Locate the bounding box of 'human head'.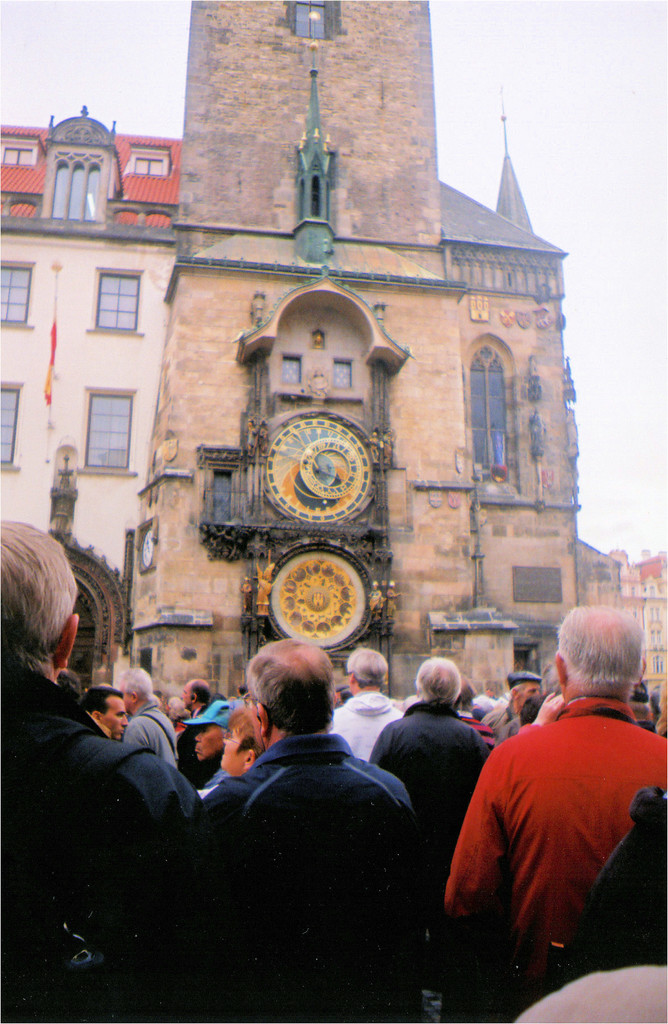
Bounding box: box=[197, 698, 230, 765].
